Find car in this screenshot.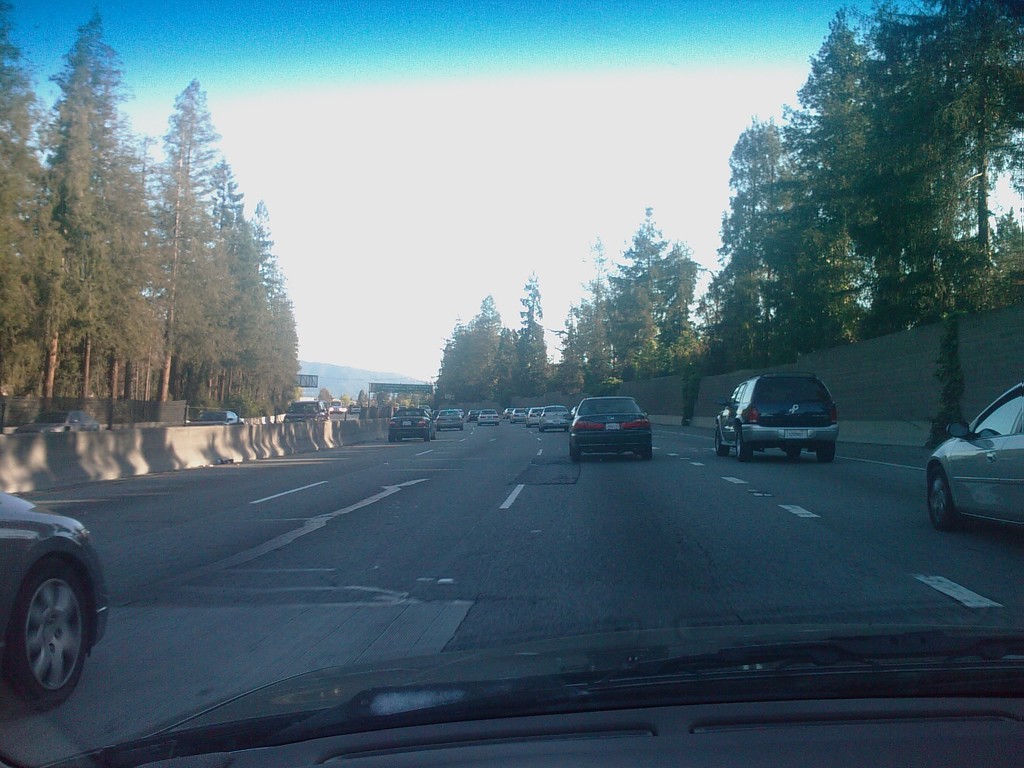
The bounding box for car is locate(433, 410, 464, 429).
